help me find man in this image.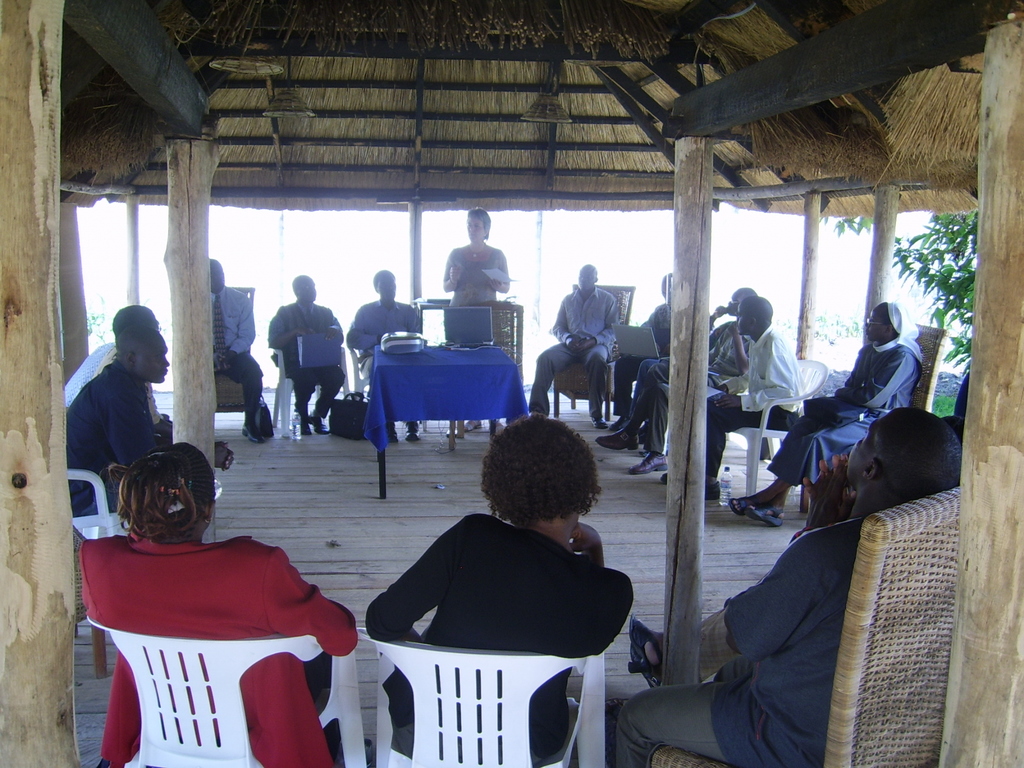
Found it: l=610, t=406, r=963, b=767.
